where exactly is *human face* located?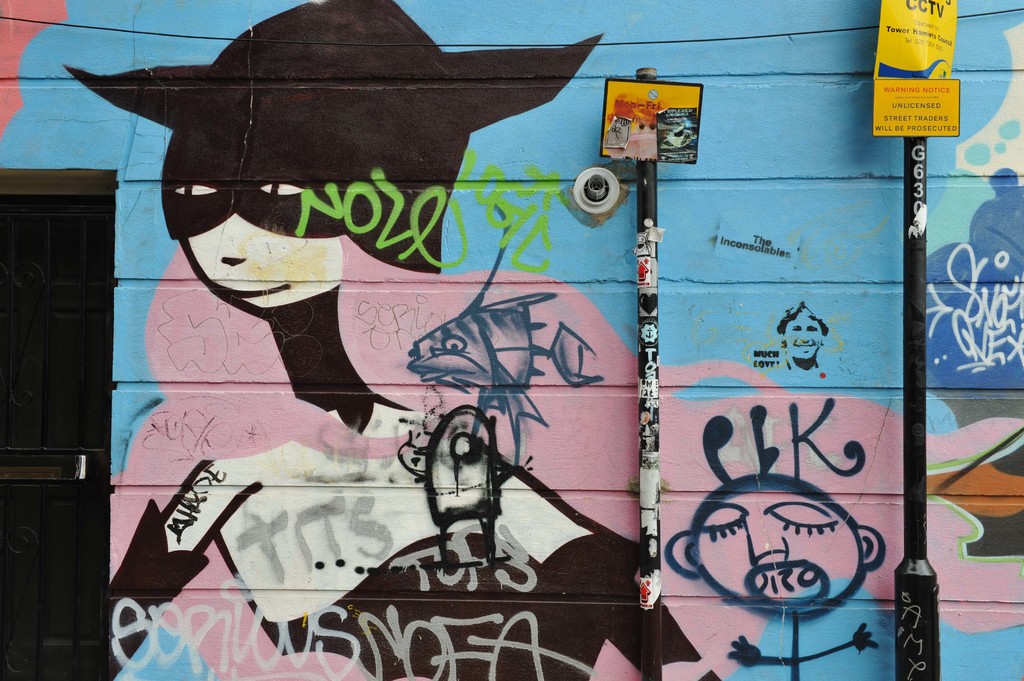
Its bounding box is [173, 182, 342, 312].
